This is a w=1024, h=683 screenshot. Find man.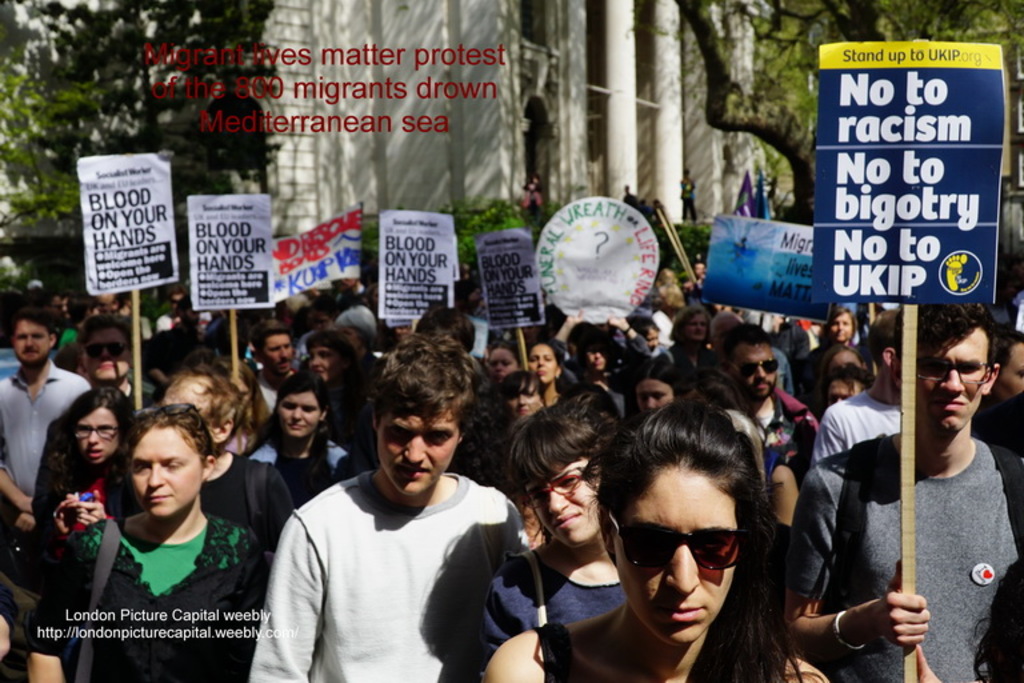
Bounding box: l=817, t=307, r=1012, b=675.
